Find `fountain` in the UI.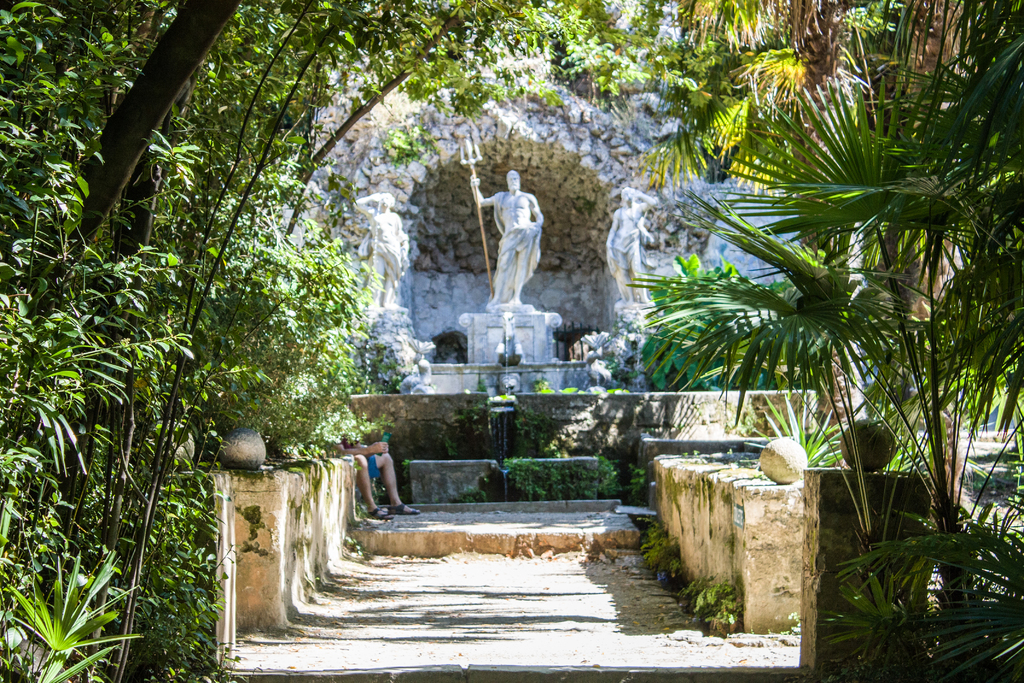
UI element at 394/161/603/505.
